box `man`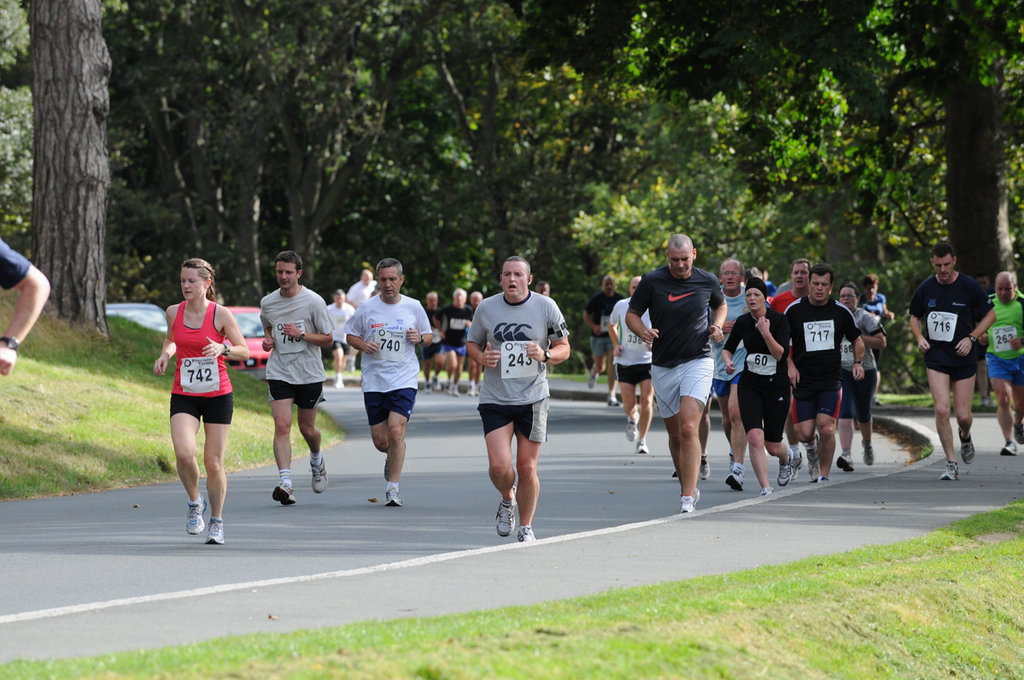
pyautogui.locateOnScreen(628, 227, 743, 507)
